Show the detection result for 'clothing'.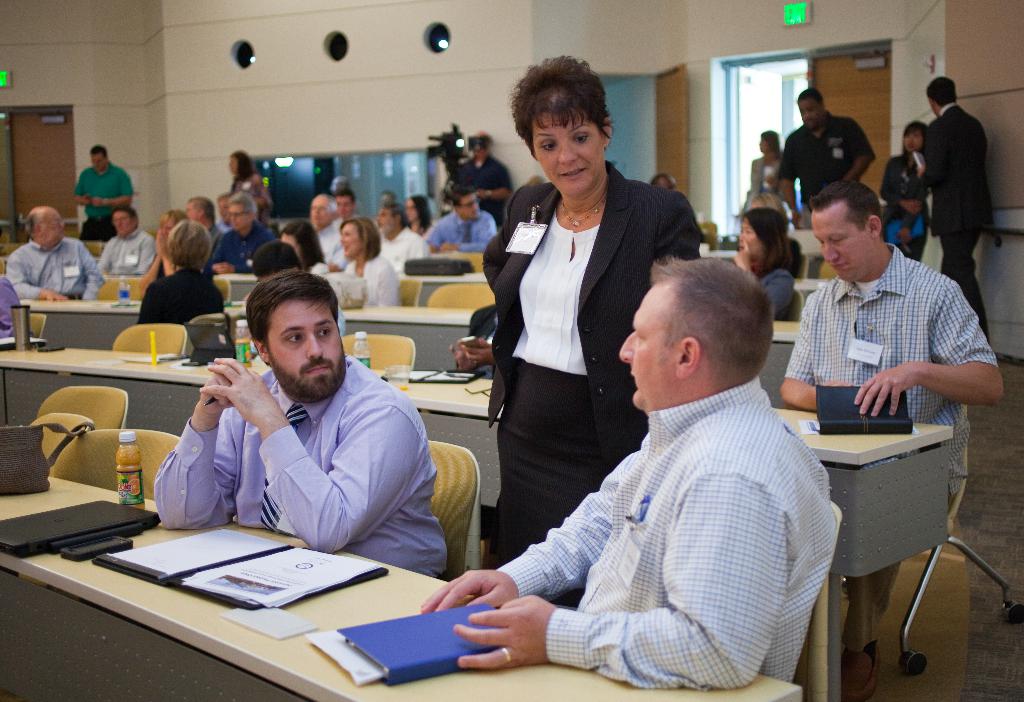
{"x1": 132, "y1": 268, "x2": 227, "y2": 329}.
